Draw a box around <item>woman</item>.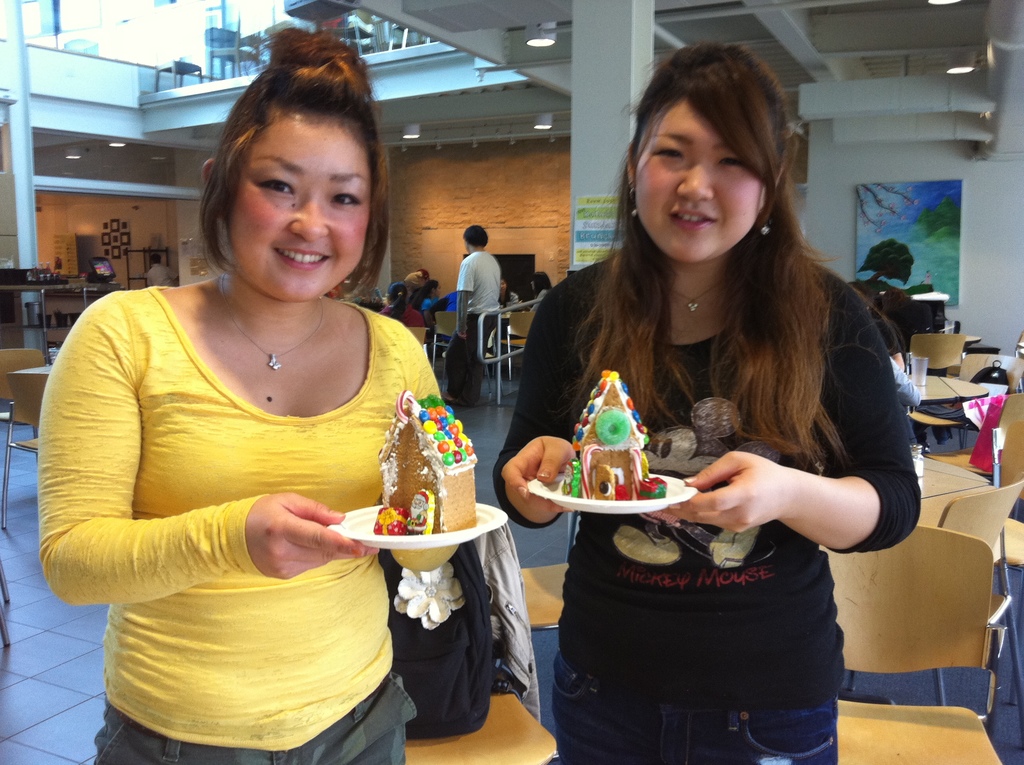
33,31,457,764.
